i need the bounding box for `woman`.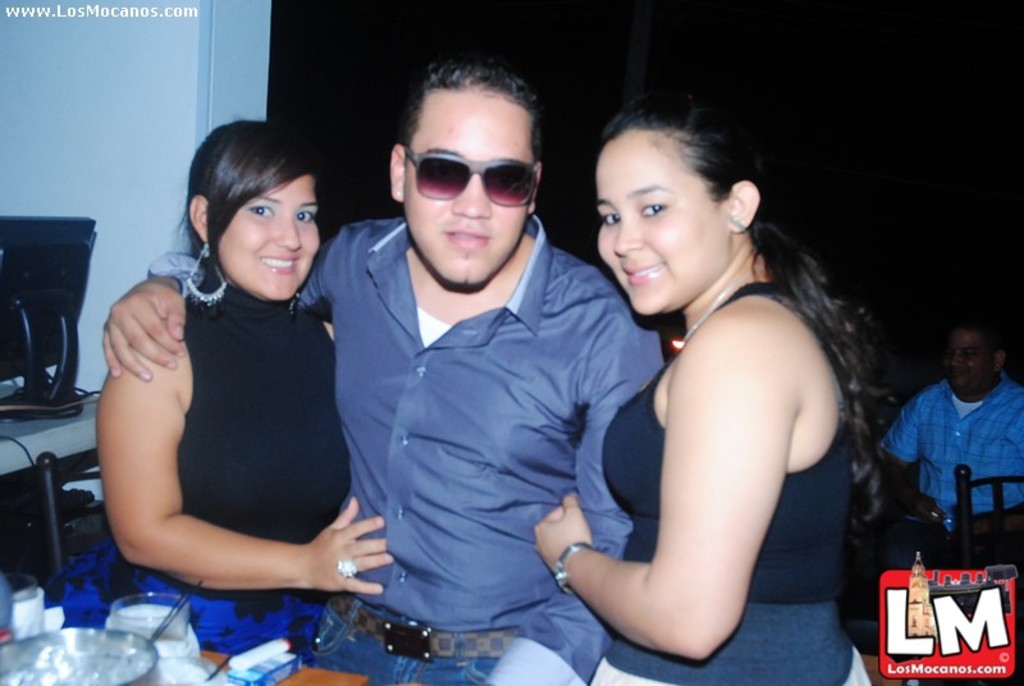
Here it is: box(535, 97, 905, 685).
